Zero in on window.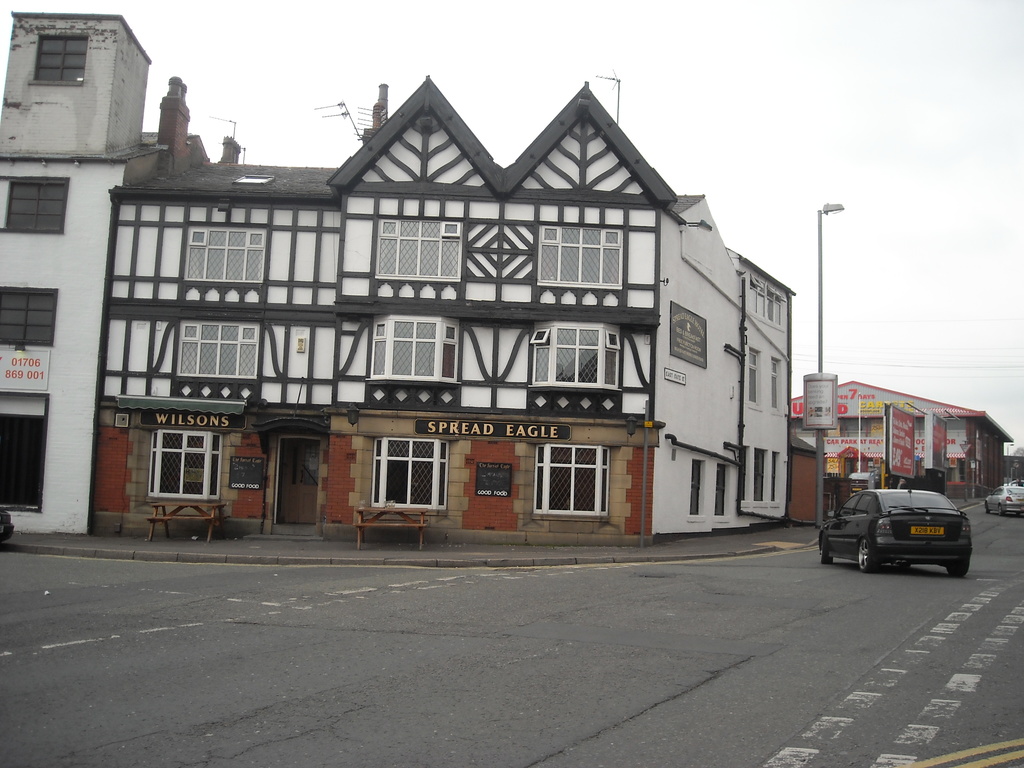
Zeroed in: <box>737,444,752,500</box>.
